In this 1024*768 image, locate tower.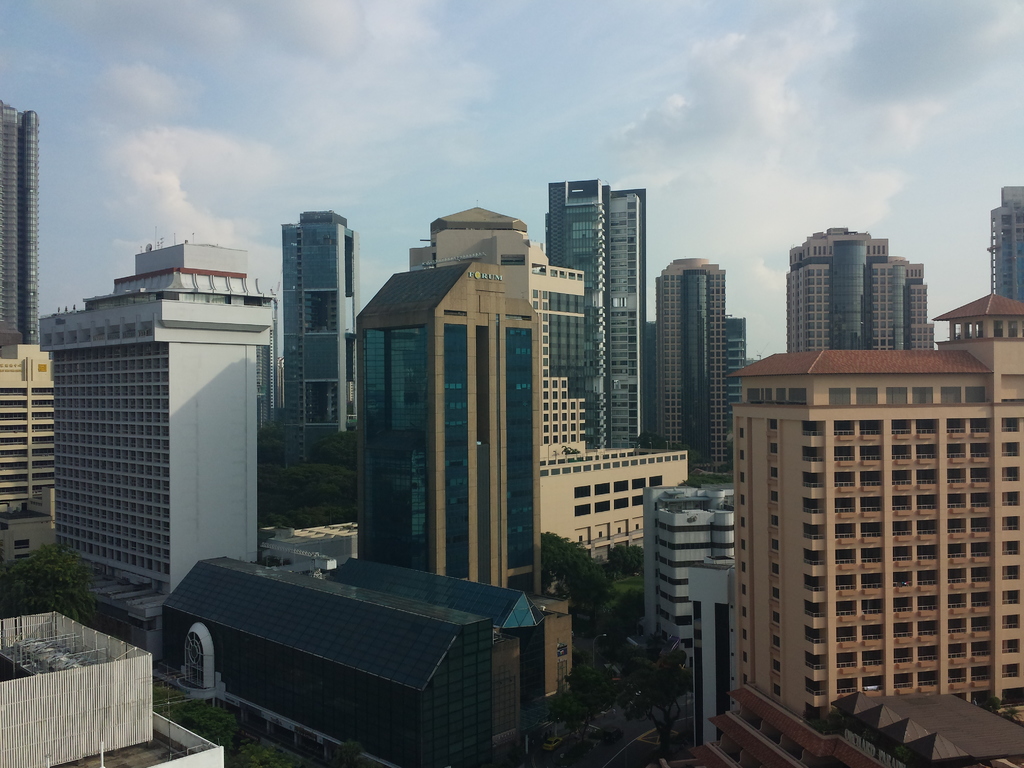
Bounding box: 793 225 936 353.
